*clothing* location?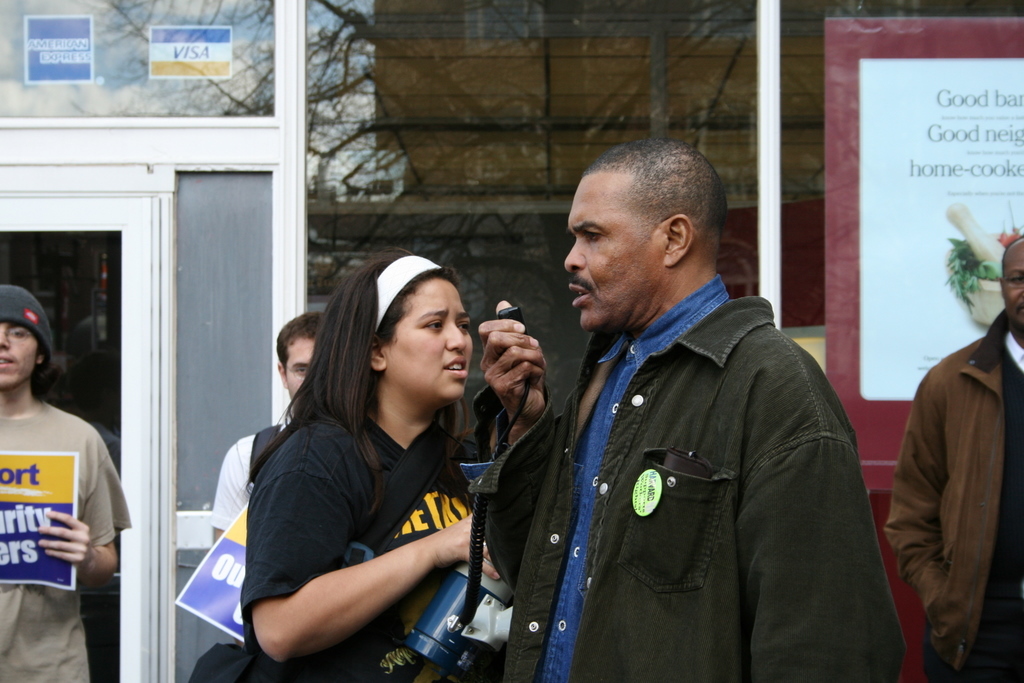
select_region(240, 408, 492, 670)
